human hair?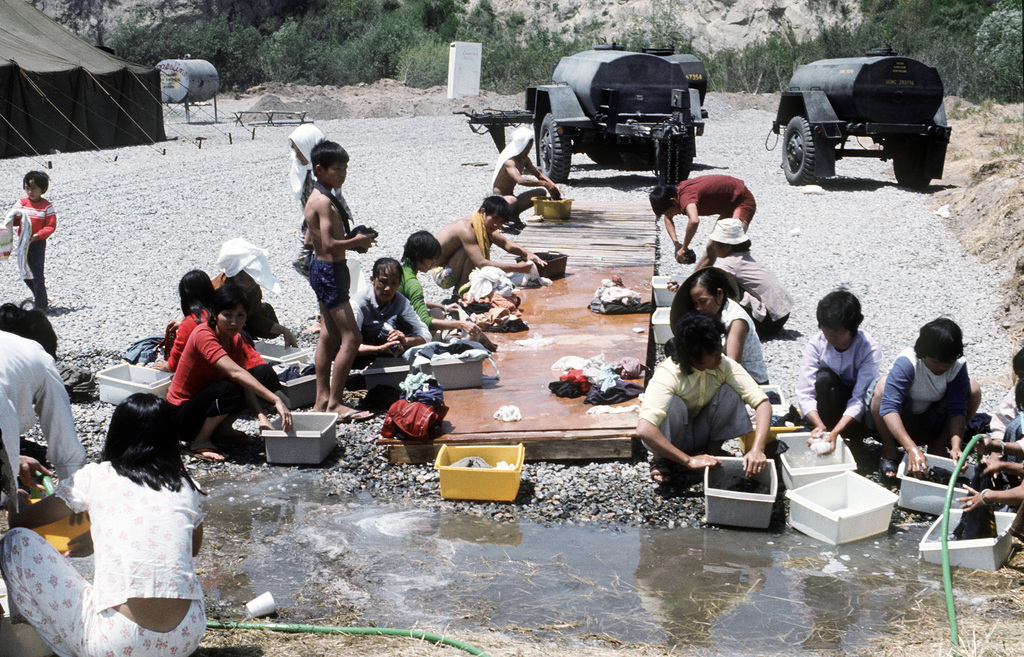
817,289,863,340
